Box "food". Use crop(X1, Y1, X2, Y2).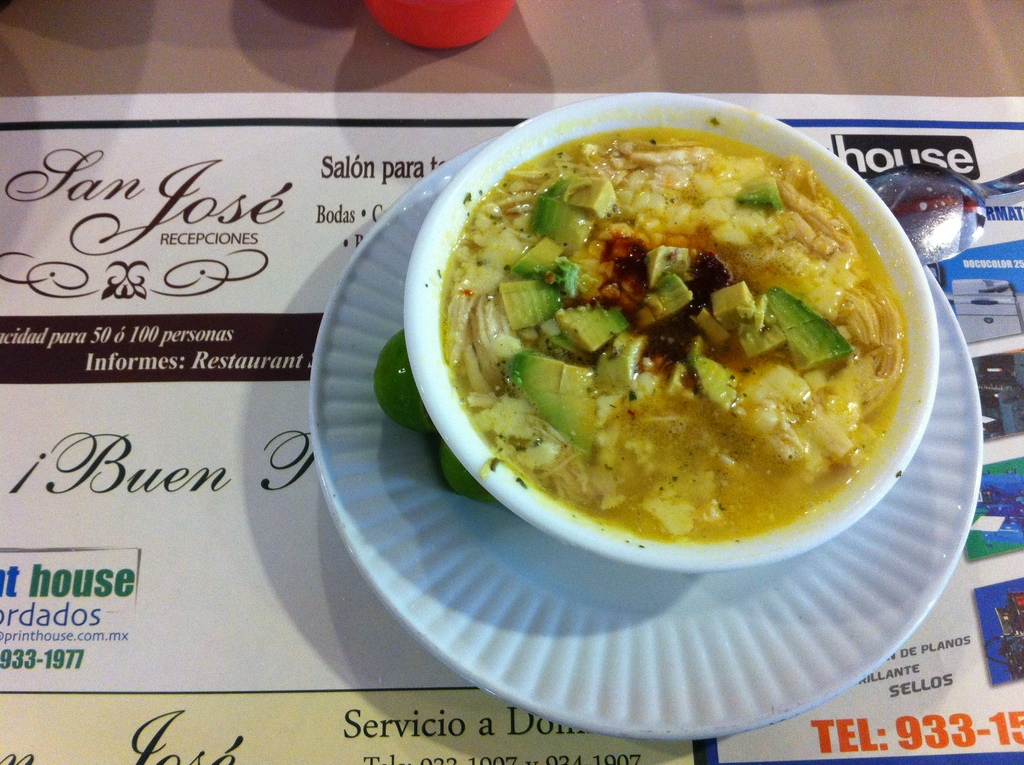
crop(372, 330, 436, 433).
